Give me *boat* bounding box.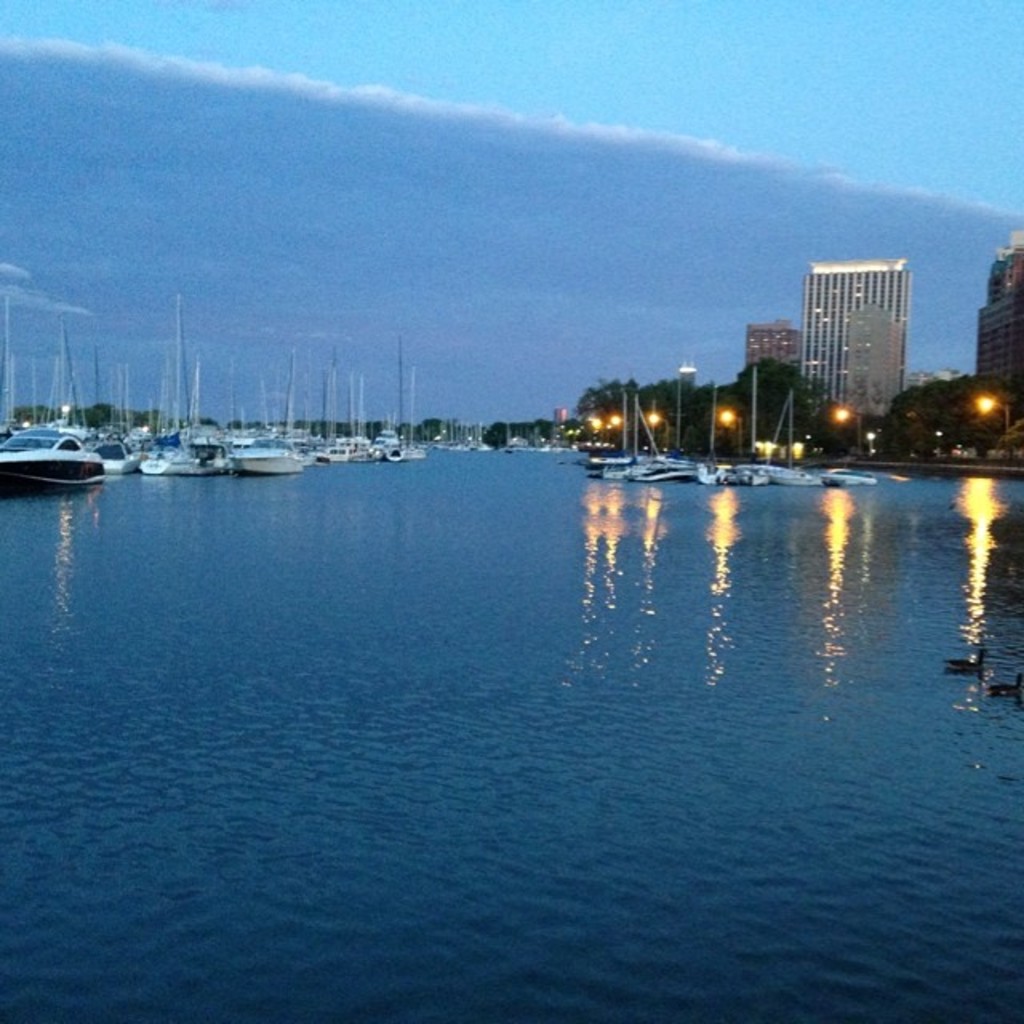
(131,290,232,483).
